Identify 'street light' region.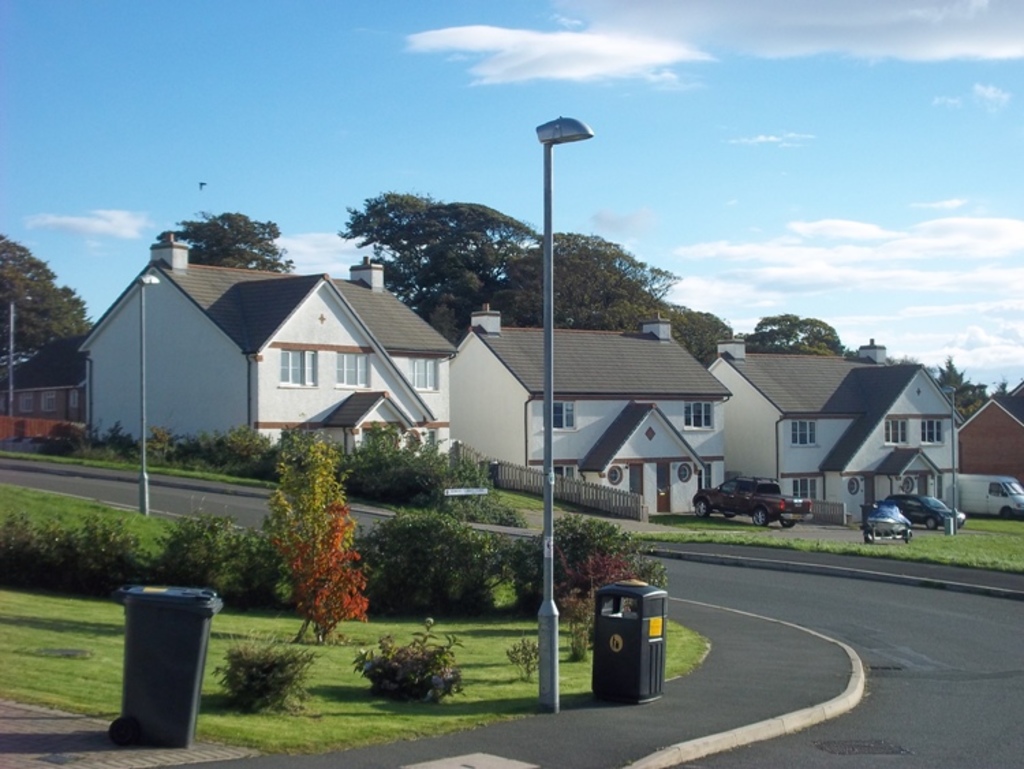
Region: (x1=7, y1=294, x2=34, y2=418).
